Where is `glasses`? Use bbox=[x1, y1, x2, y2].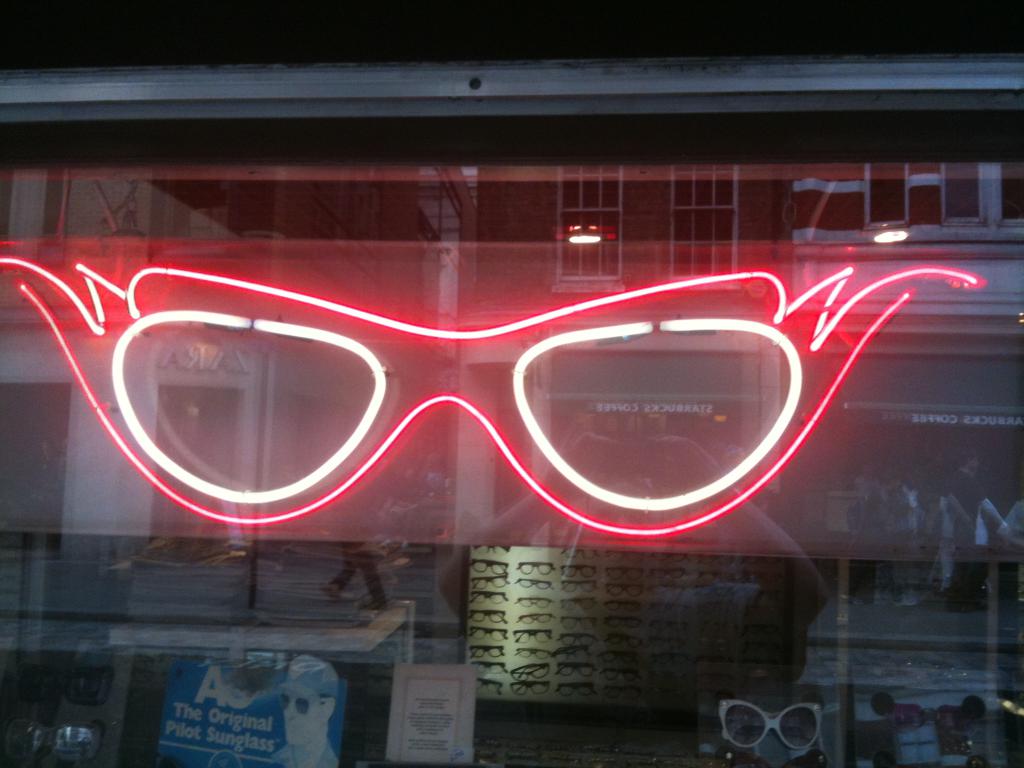
bbox=[273, 692, 329, 712].
